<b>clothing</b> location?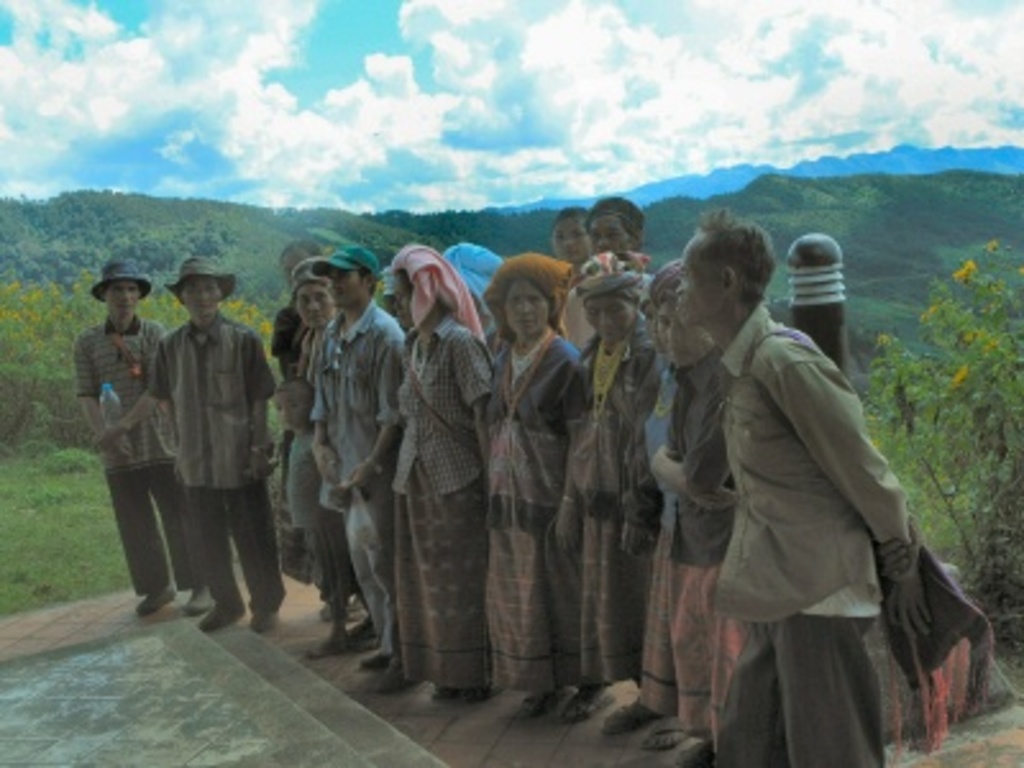
Rect(353, 251, 497, 689)
